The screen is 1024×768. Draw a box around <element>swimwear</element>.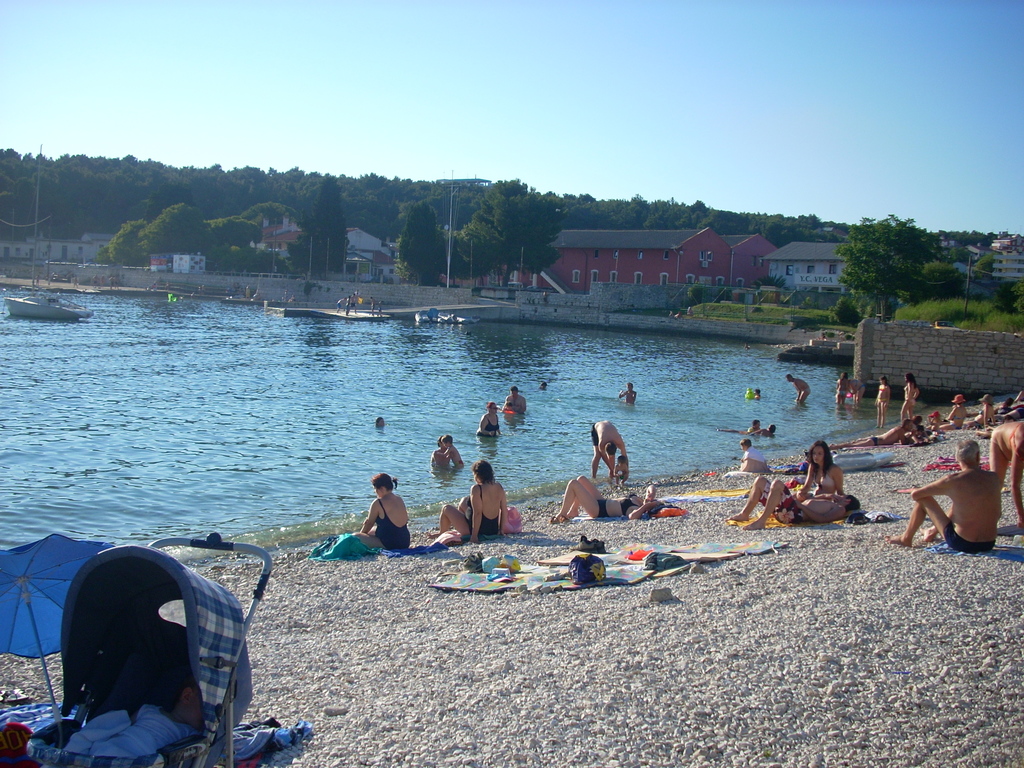
{"x1": 814, "y1": 471, "x2": 834, "y2": 484}.
